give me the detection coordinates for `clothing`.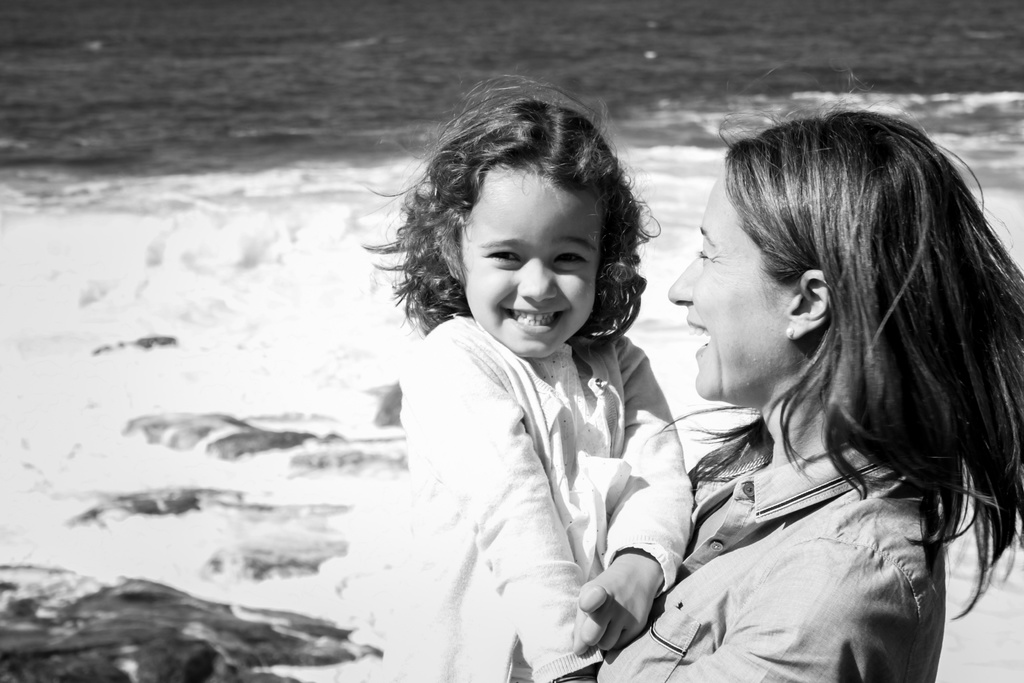
x1=578, y1=438, x2=950, y2=682.
